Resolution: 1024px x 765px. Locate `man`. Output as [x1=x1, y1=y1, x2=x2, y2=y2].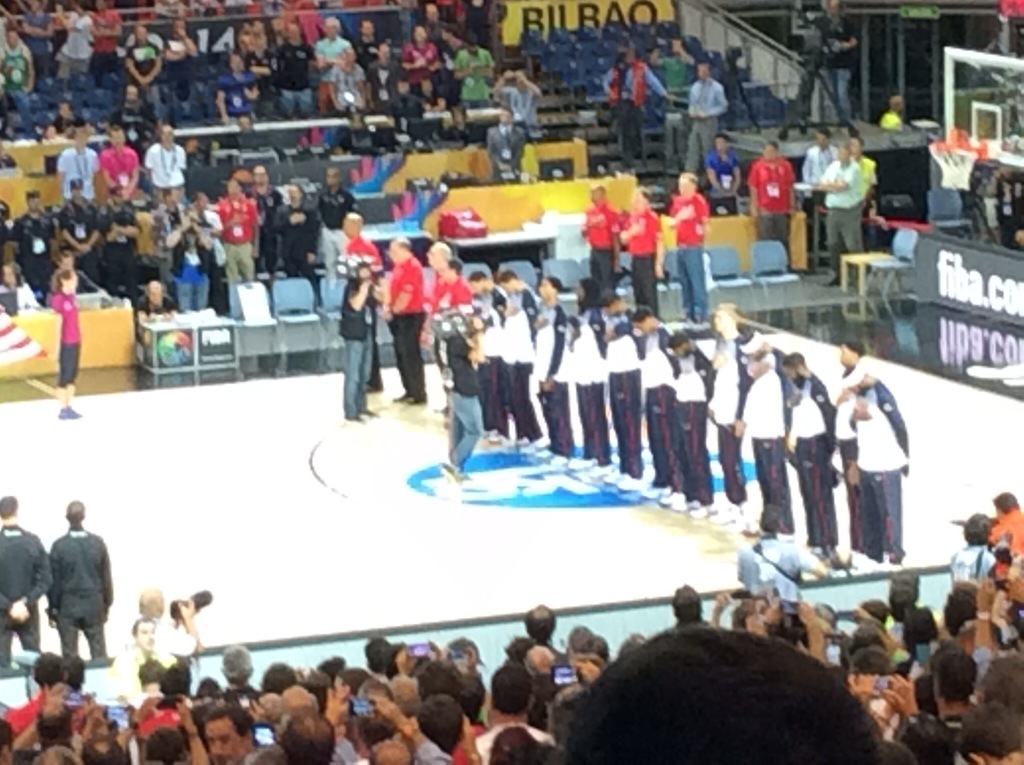
[x1=745, y1=150, x2=794, y2=254].
